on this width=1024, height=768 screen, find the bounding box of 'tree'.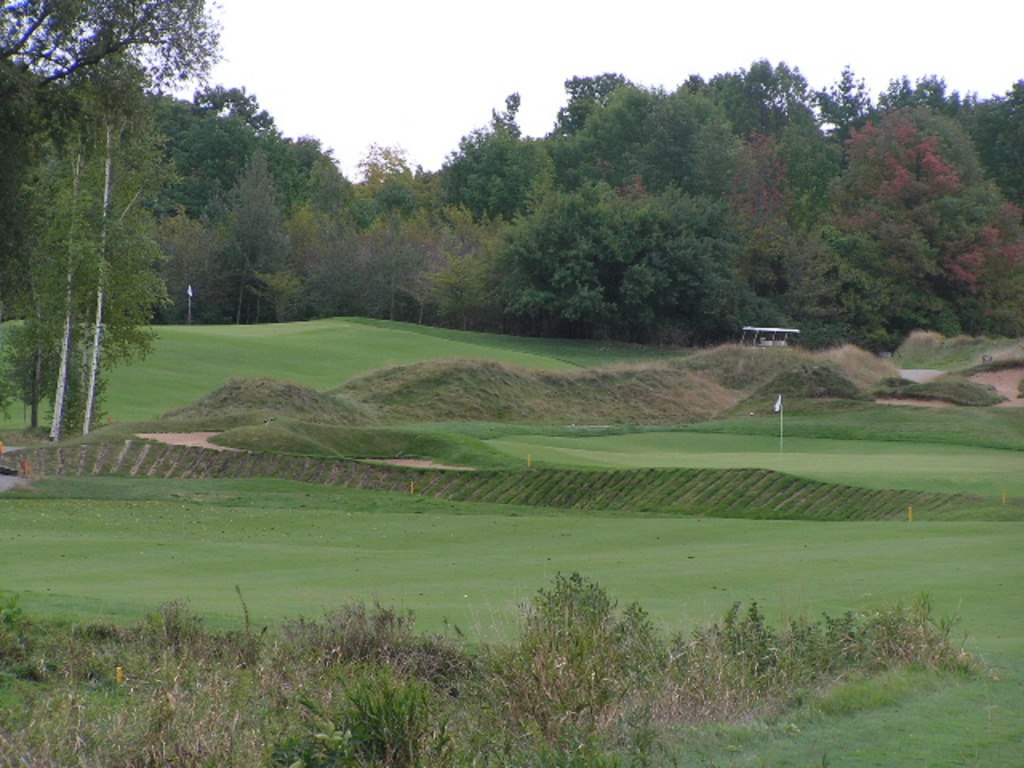
Bounding box: bbox(154, 203, 226, 325).
